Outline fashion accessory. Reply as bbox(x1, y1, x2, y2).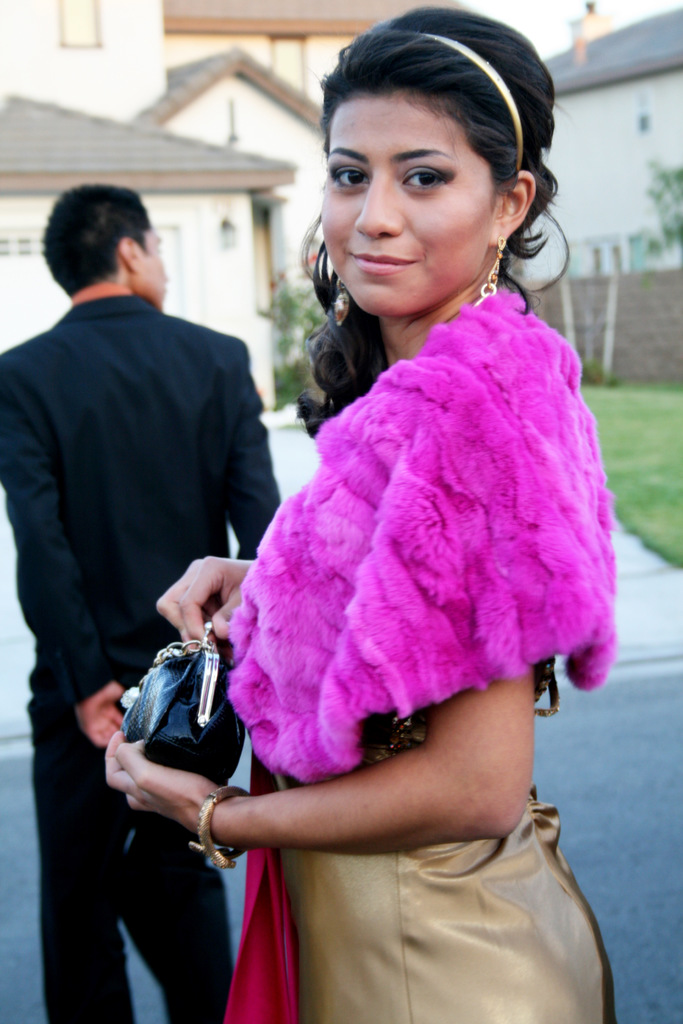
bbox(229, 285, 623, 794).
